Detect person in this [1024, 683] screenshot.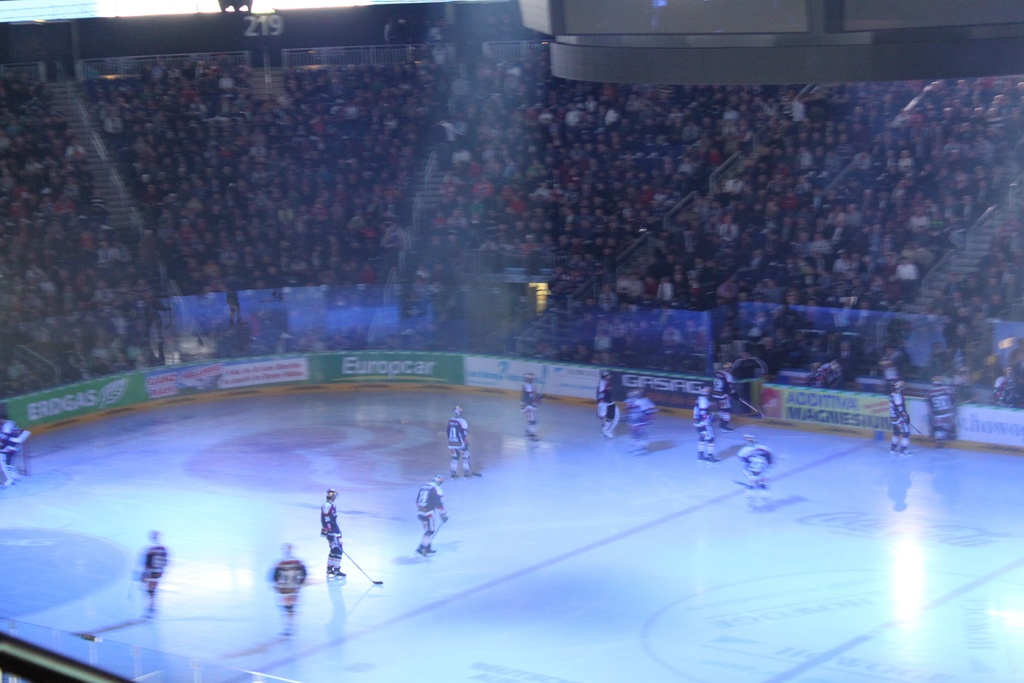
Detection: region(923, 375, 958, 451).
